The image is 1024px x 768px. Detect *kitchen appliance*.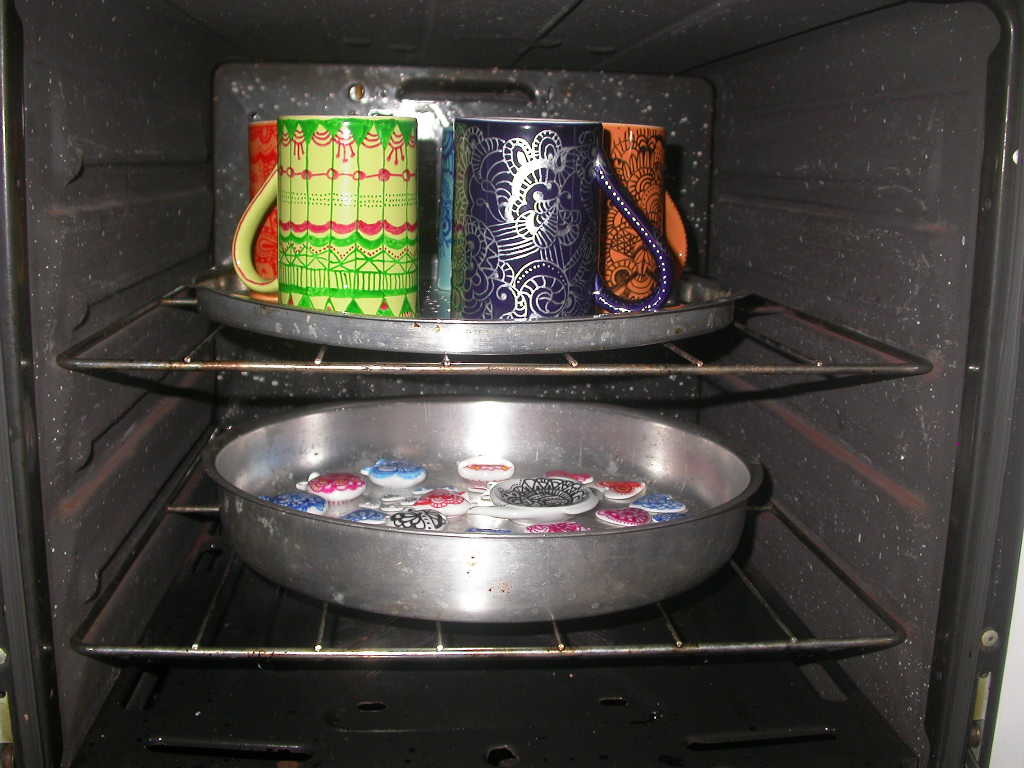
Detection: box(248, 115, 278, 292).
